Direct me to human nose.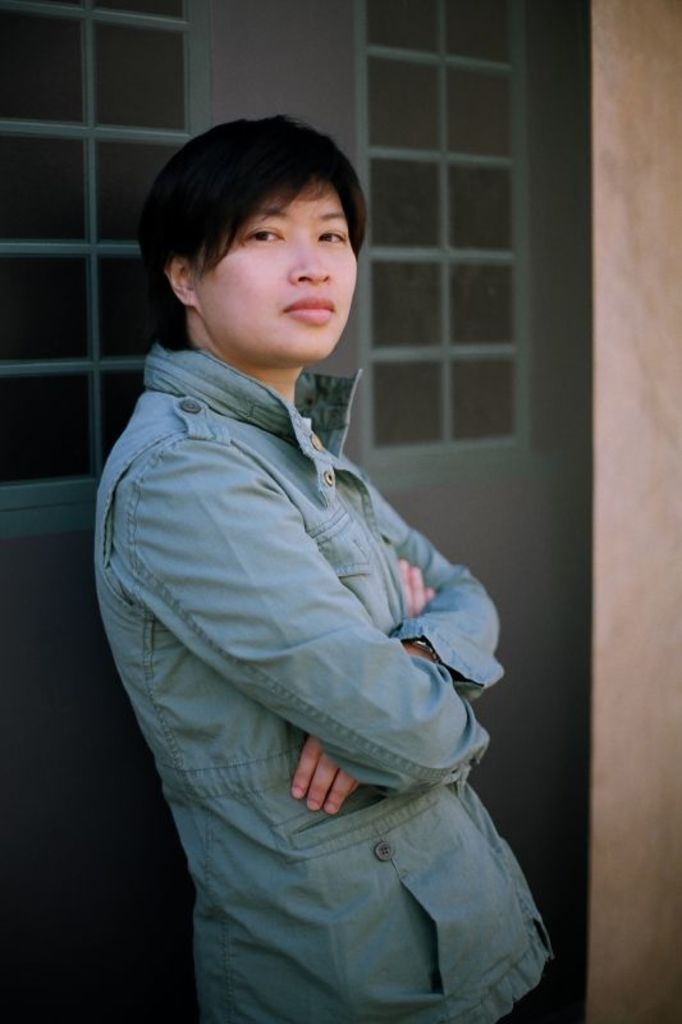
Direction: BBox(288, 233, 330, 287).
